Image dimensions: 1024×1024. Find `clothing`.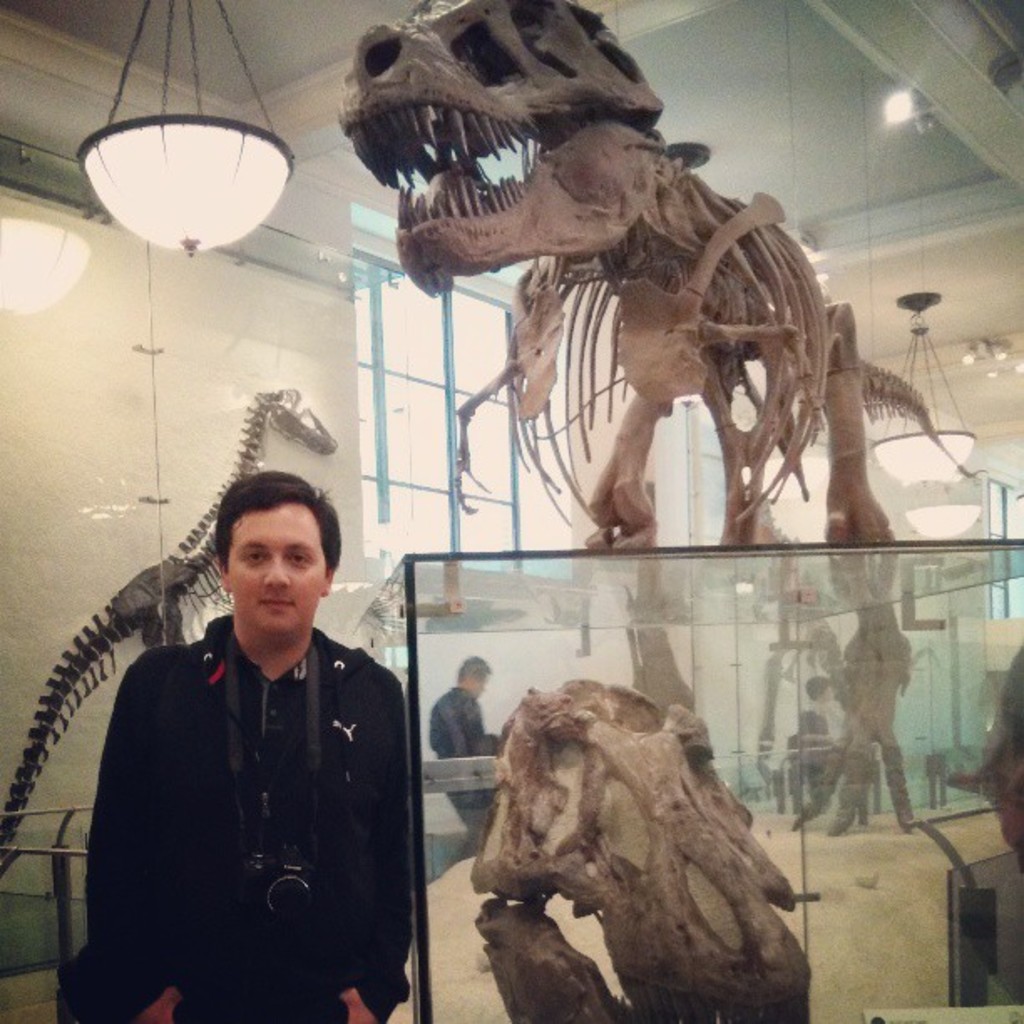
(left=87, top=616, right=413, bottom=1022).
